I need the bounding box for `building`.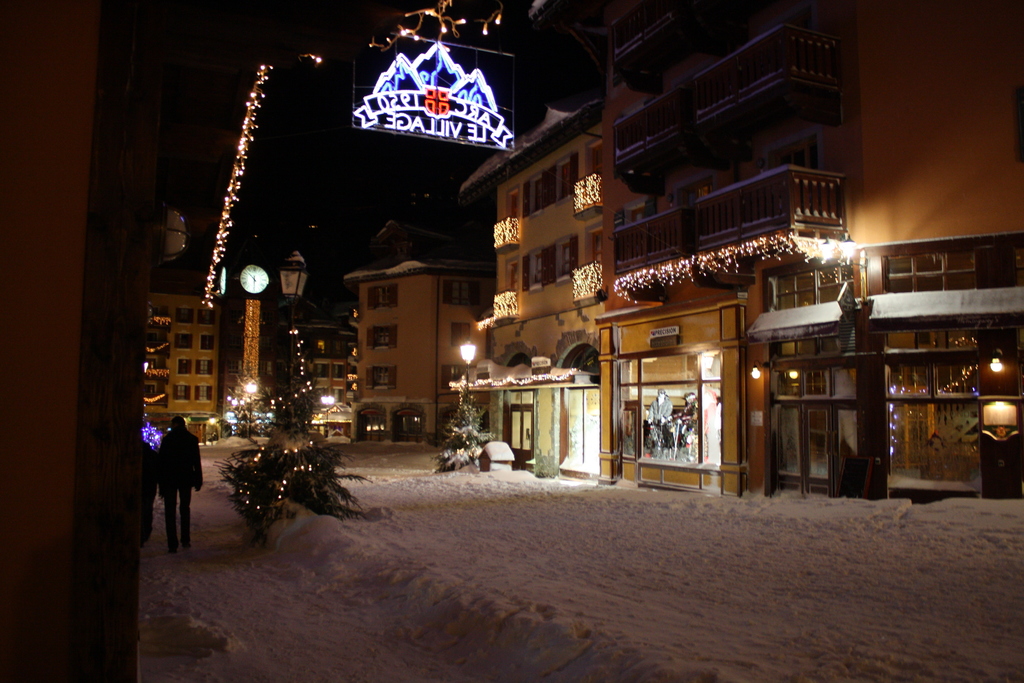
Here it is: {"x1": 145, "y1": 291, "x2": 221, "y2": 422}.
